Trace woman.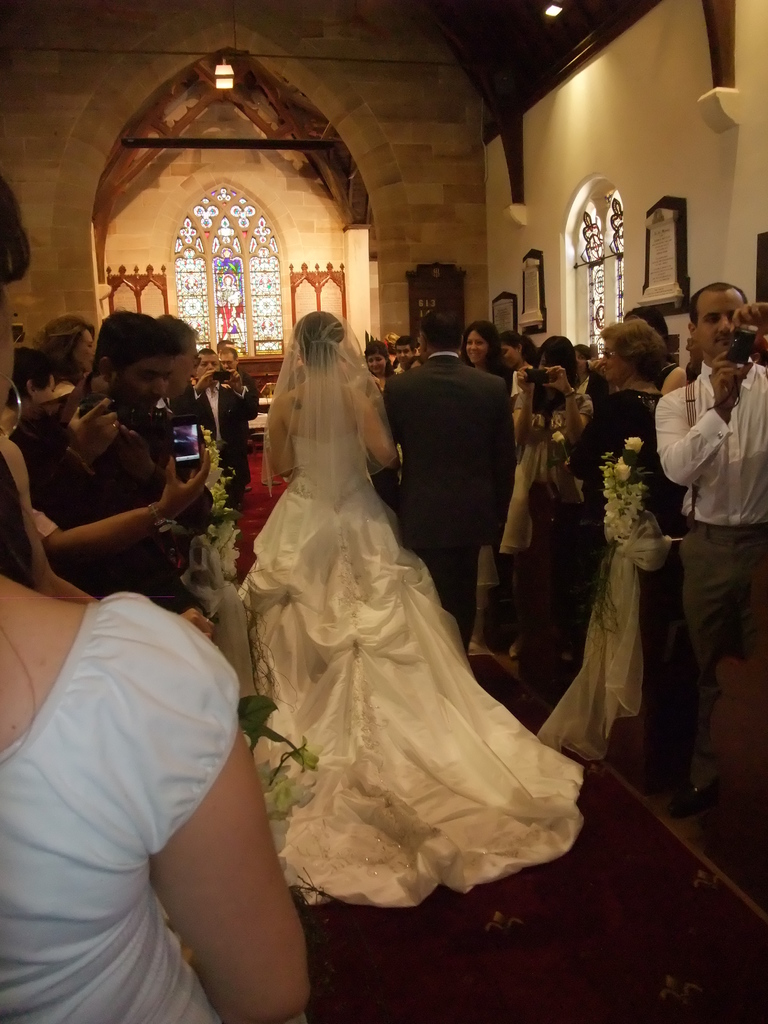
Traced to x1=0, y1=168, x2=317, y2=1023.
